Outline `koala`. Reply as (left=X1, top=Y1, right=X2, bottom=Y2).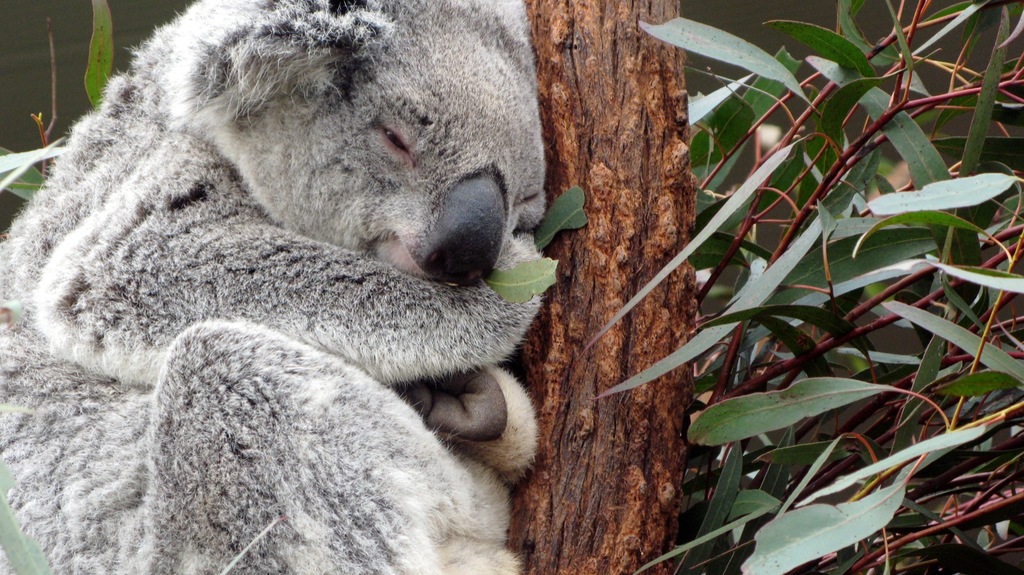
(left=0, top=0, right=548, bottom=574).
